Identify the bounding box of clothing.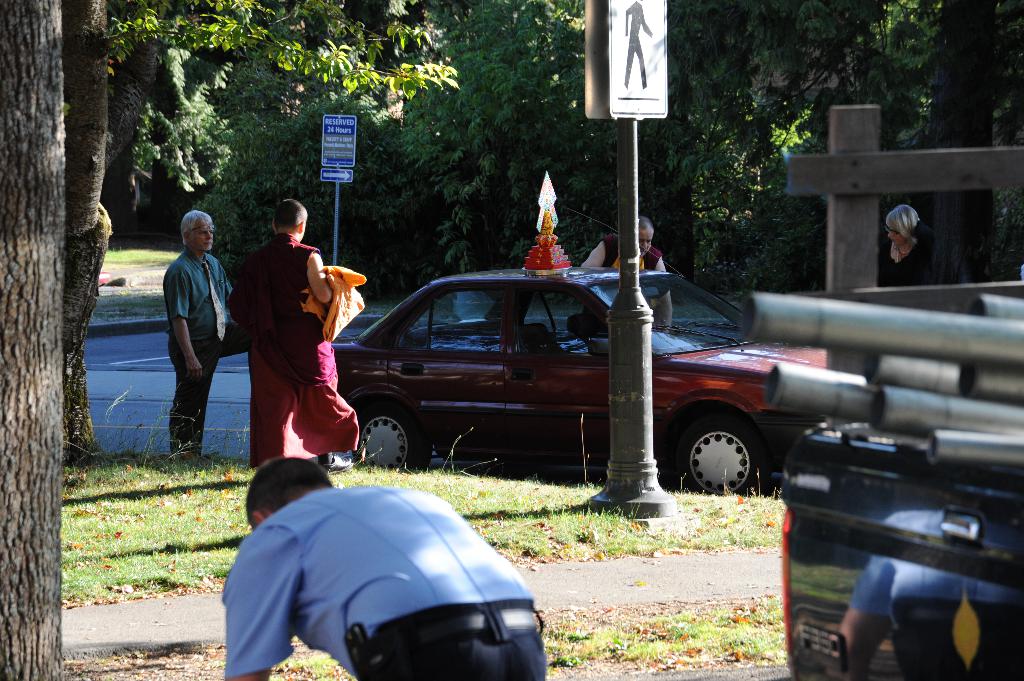
<bbox>876, 228, 943, 288</bbox>.
